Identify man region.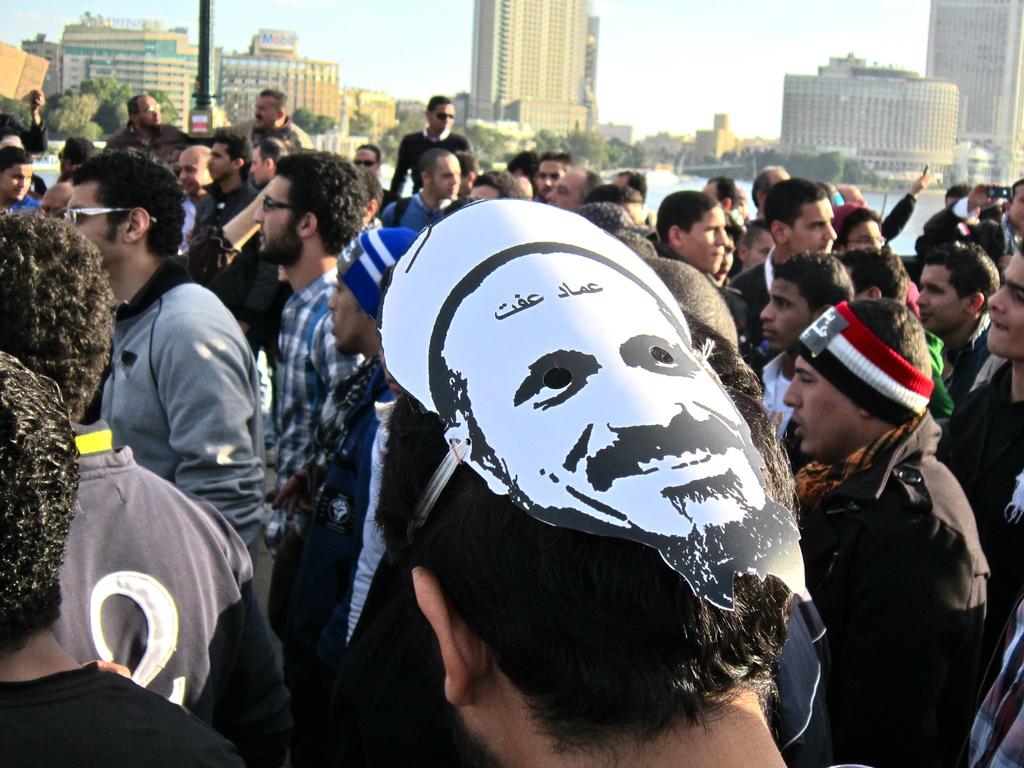
Region: rect(732, 175, 838, 337).
